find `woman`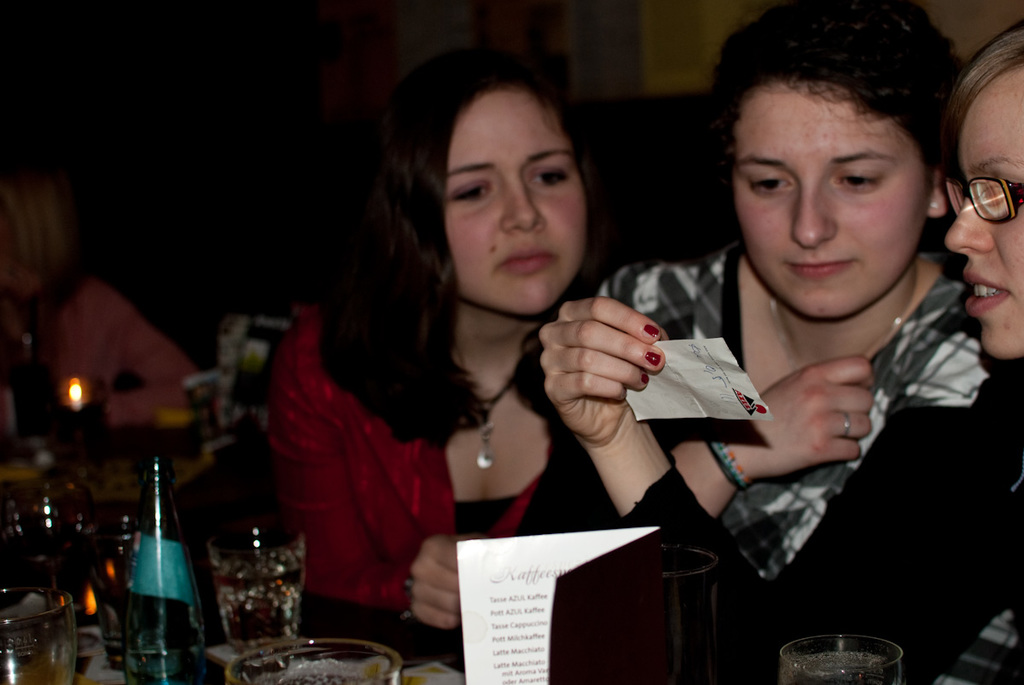
crop(571, 0, 1021, 575)
